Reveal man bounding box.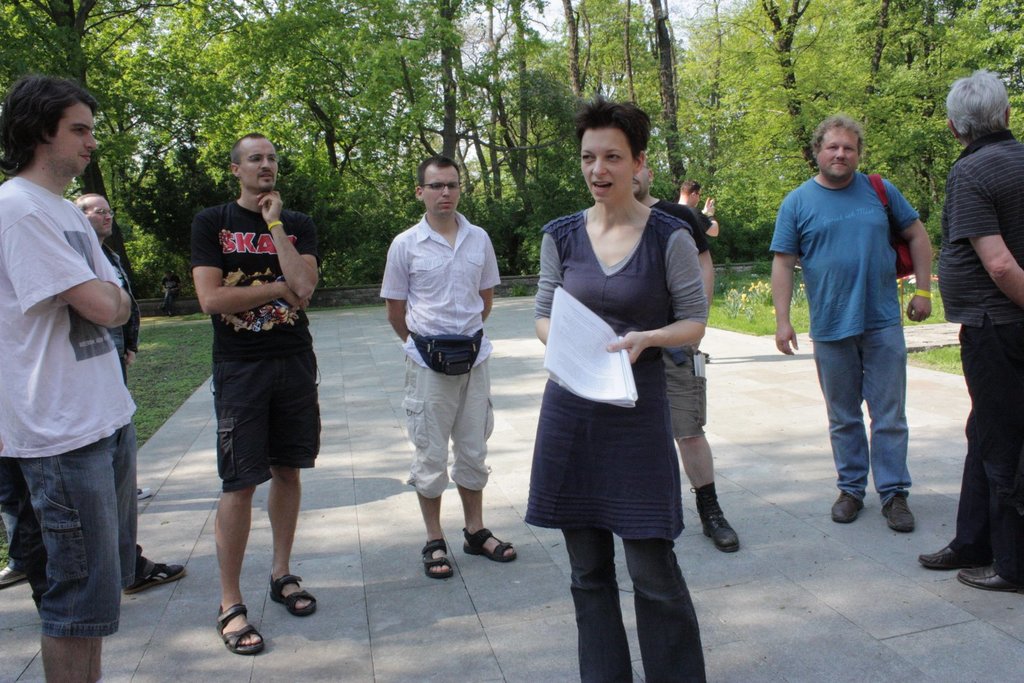
Revealed: 627,159,744,560.
